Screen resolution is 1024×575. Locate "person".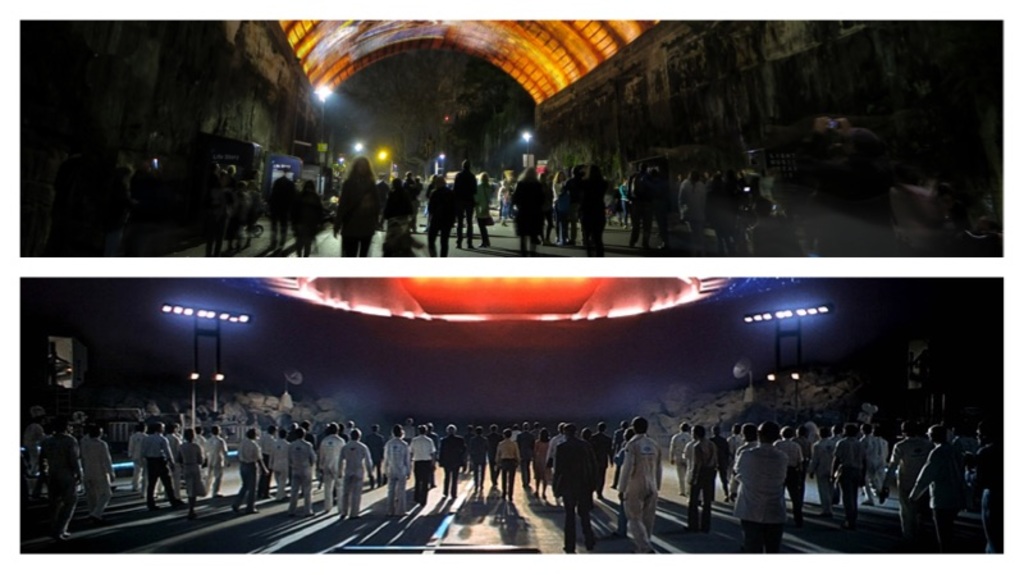
bbox=(626, 161, 658, 247).
